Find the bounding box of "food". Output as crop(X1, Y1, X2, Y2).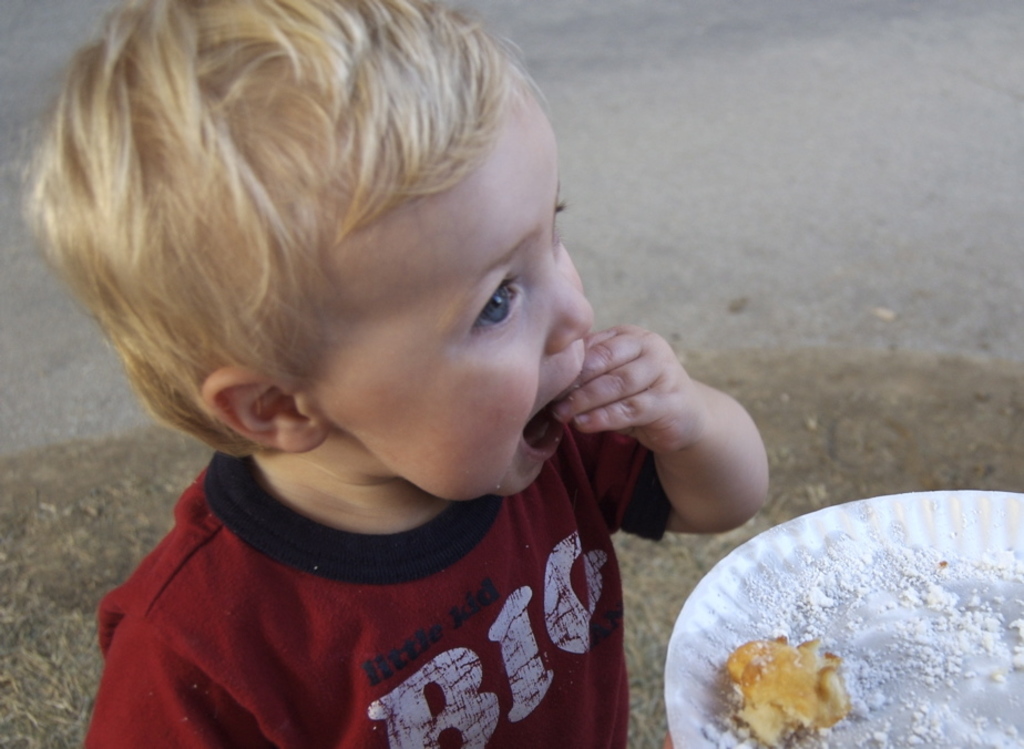
crop(723, 623, 869, 743).
